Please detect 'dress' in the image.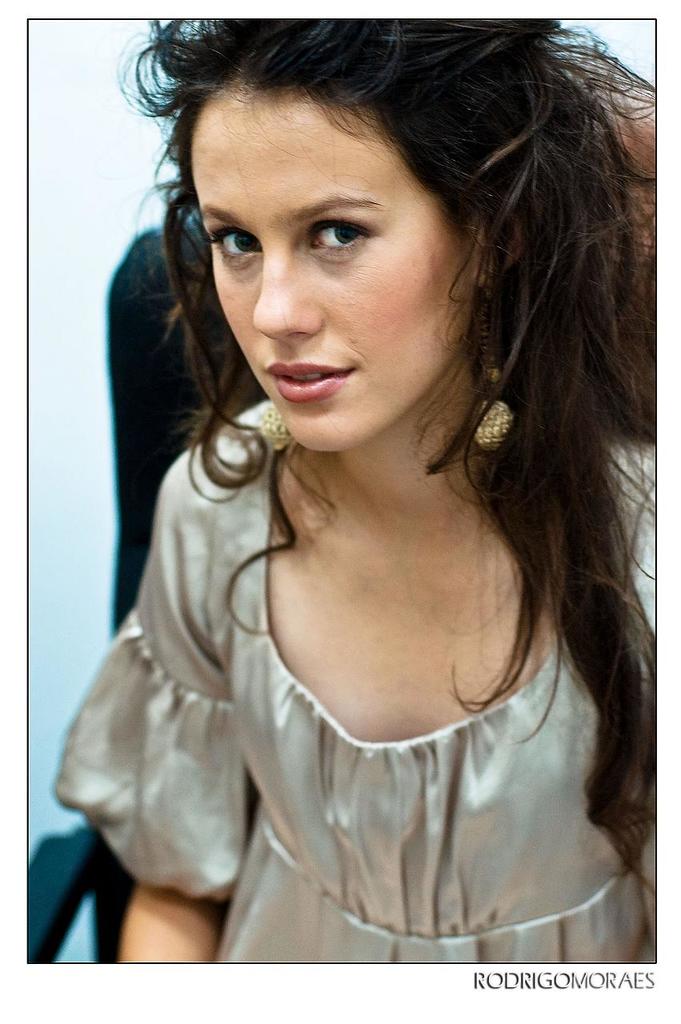
(54,224,659,947).
